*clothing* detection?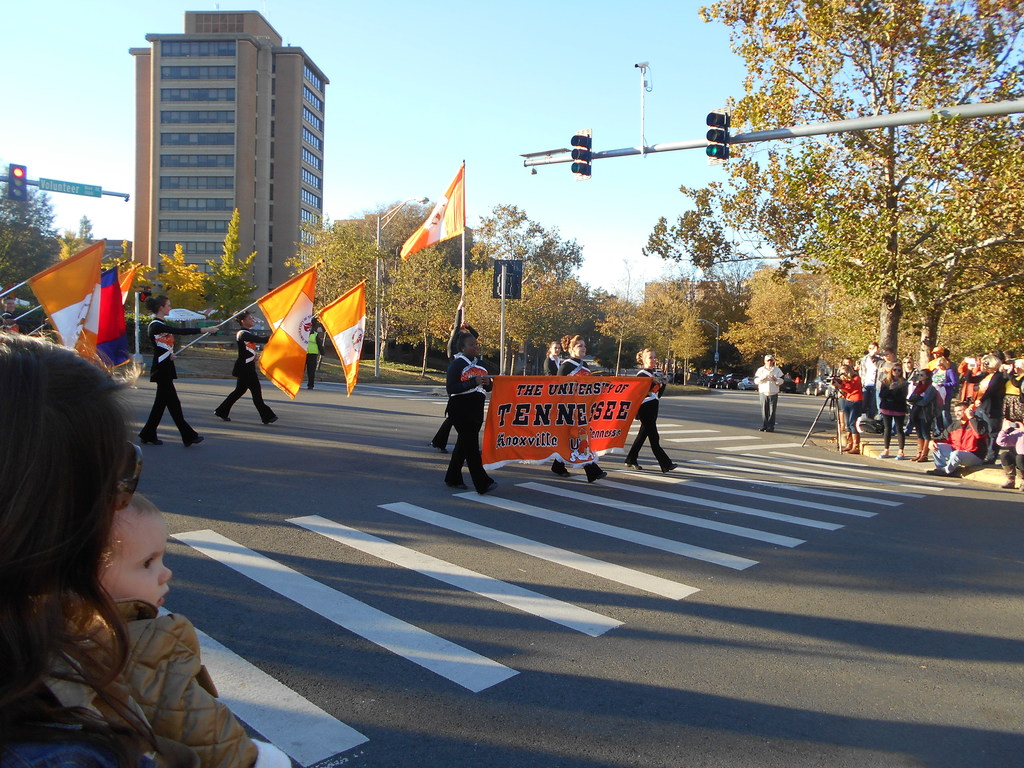
region(783, 374, 791, 380)
